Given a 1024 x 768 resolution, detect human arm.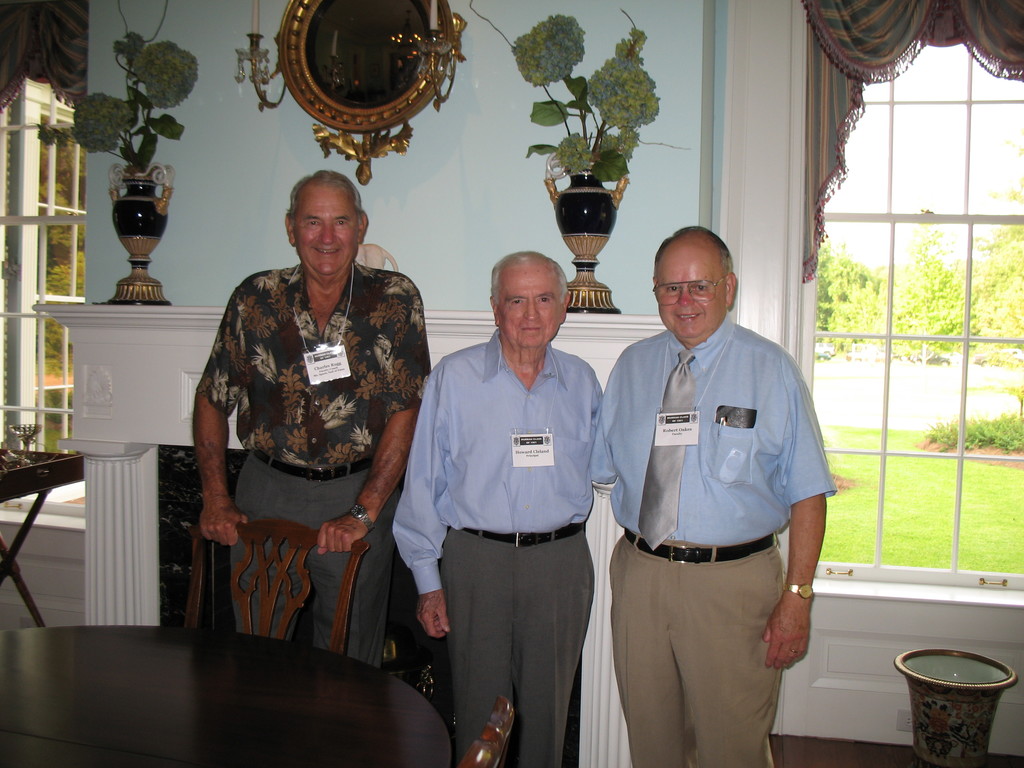
select_region(183, 269, 253, 554).
